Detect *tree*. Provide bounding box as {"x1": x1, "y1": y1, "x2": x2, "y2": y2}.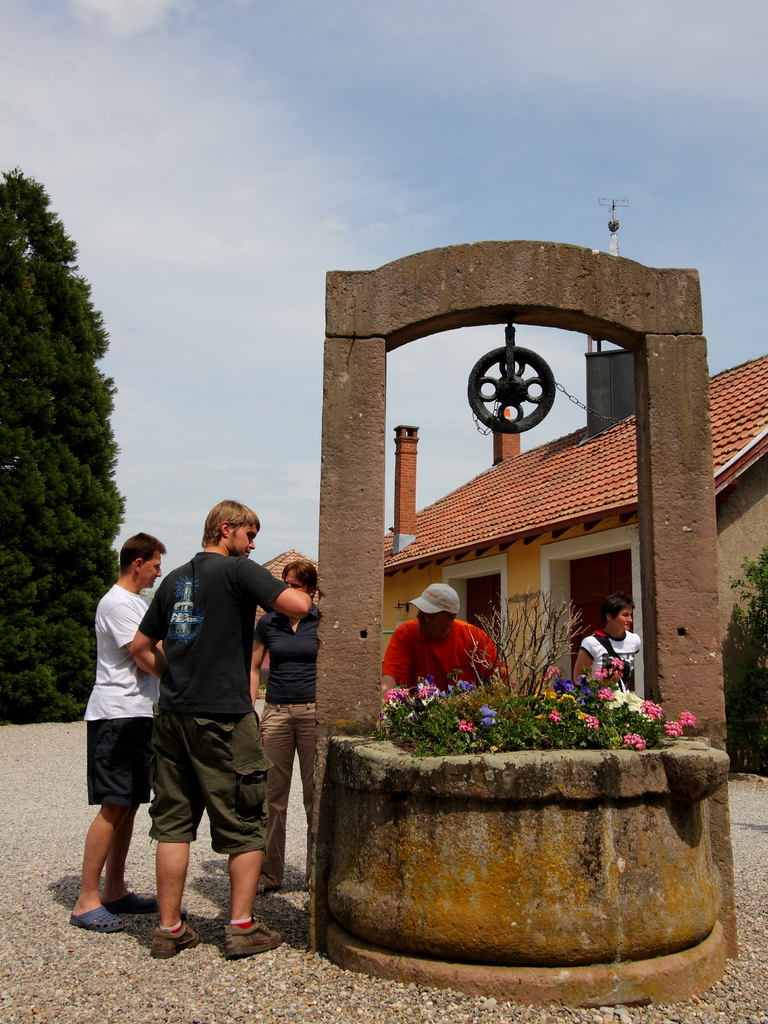
{"x1": 6, "y1": 163, "x2": 125, "y2": 653}.
